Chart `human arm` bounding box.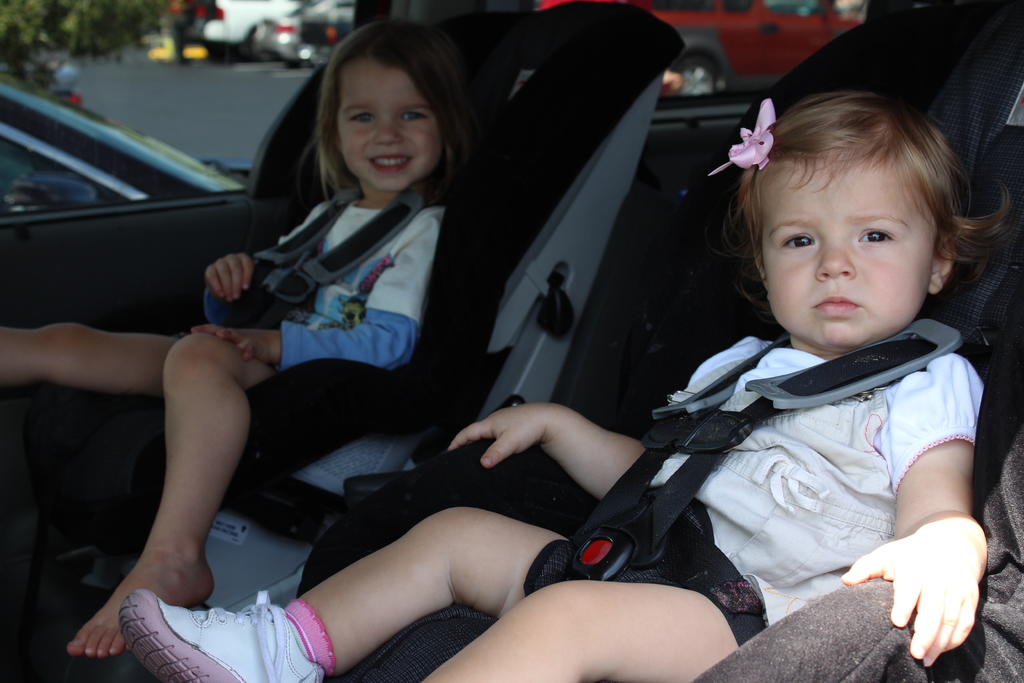
Charted: <bbox>886, 358, 988, 679</bbox>.
